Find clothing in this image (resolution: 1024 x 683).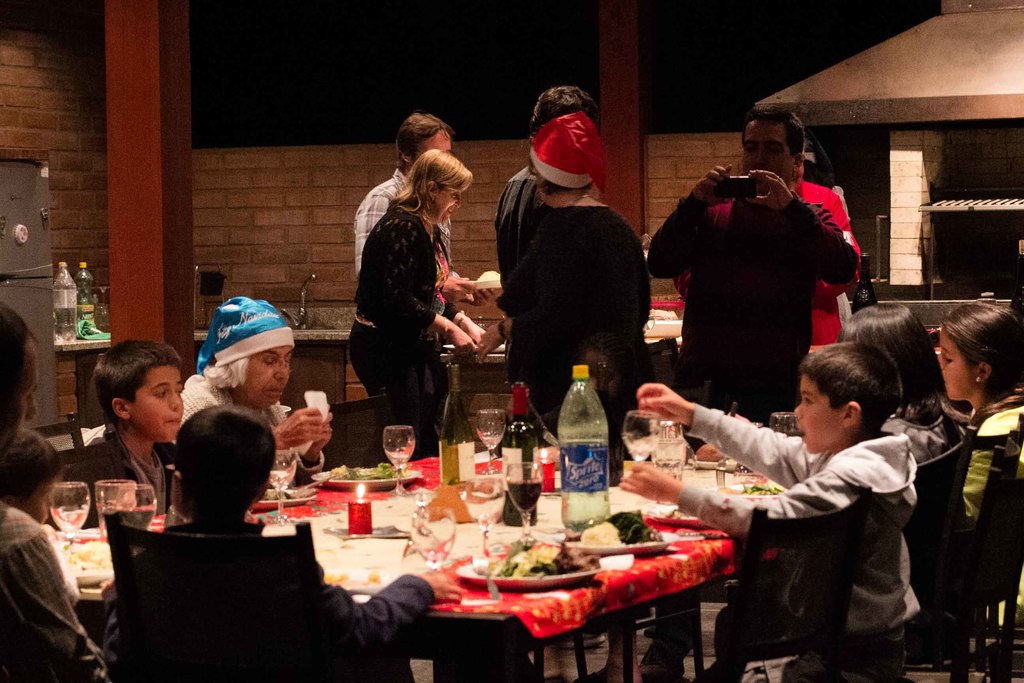
bbox=[675, 399, 925, 682].
